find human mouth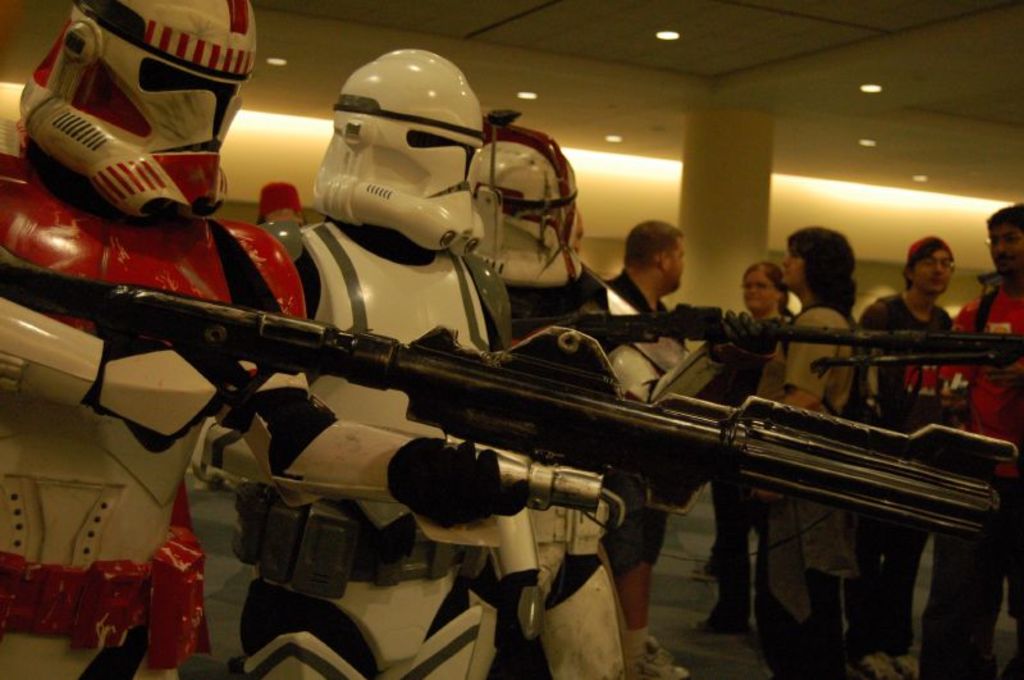
932, 277, 942, 280
